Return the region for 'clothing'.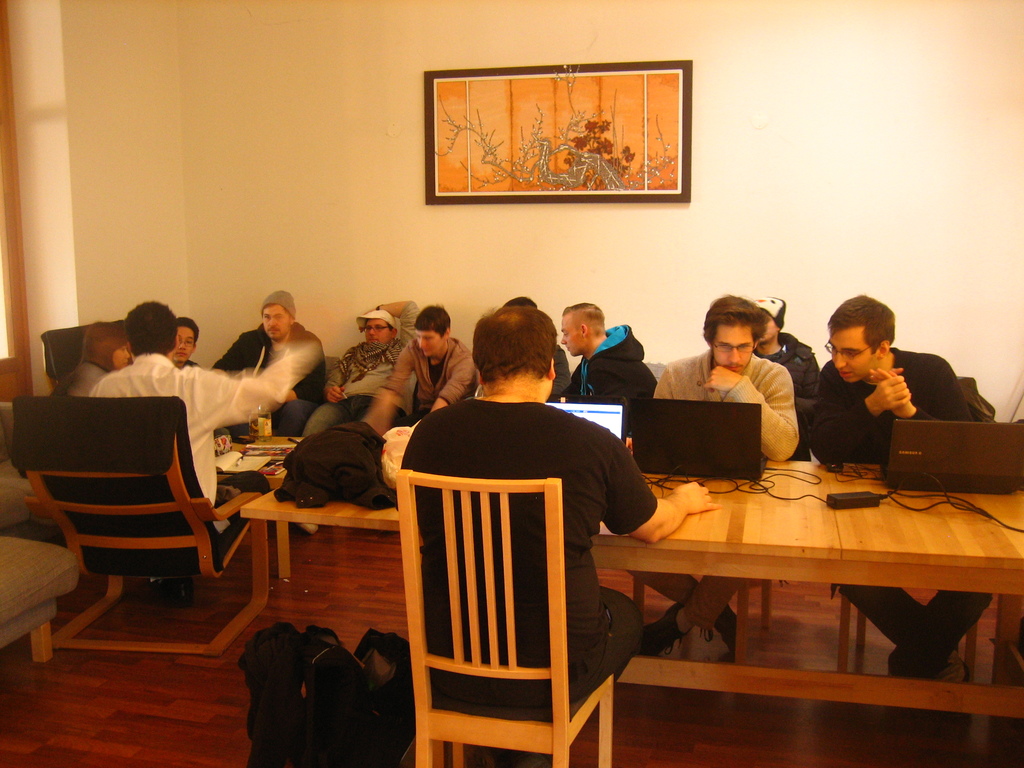
region(755, 298, 790, 330).
